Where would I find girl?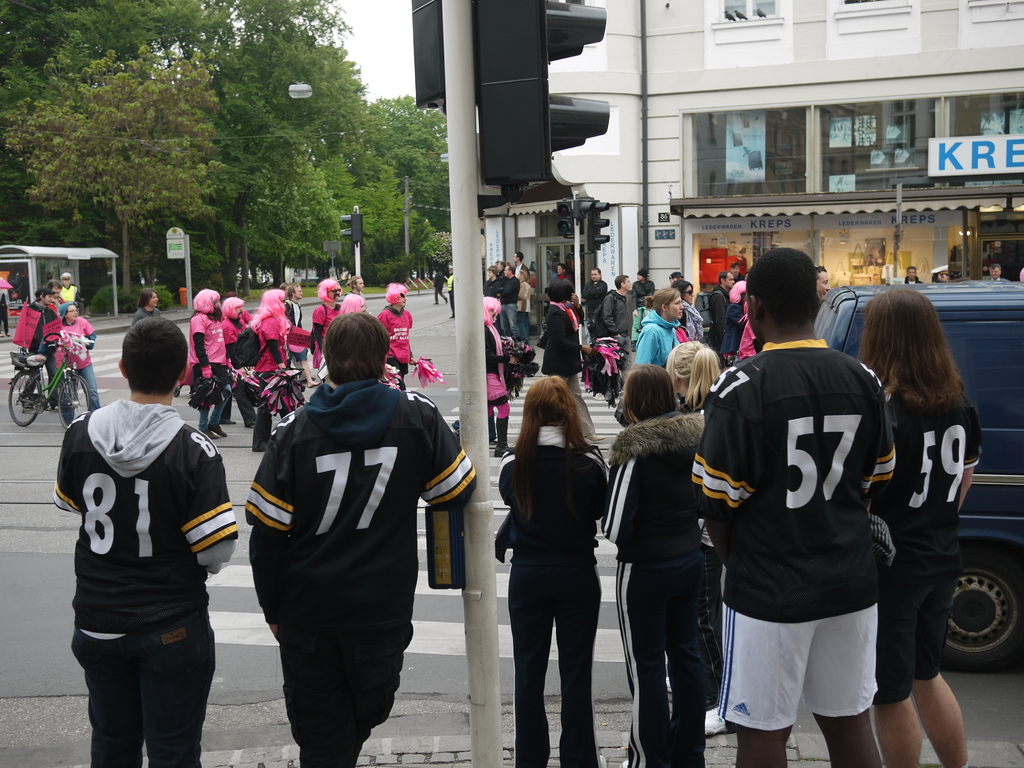
At [x1=126, y1=287, x2=163, y2=325].
